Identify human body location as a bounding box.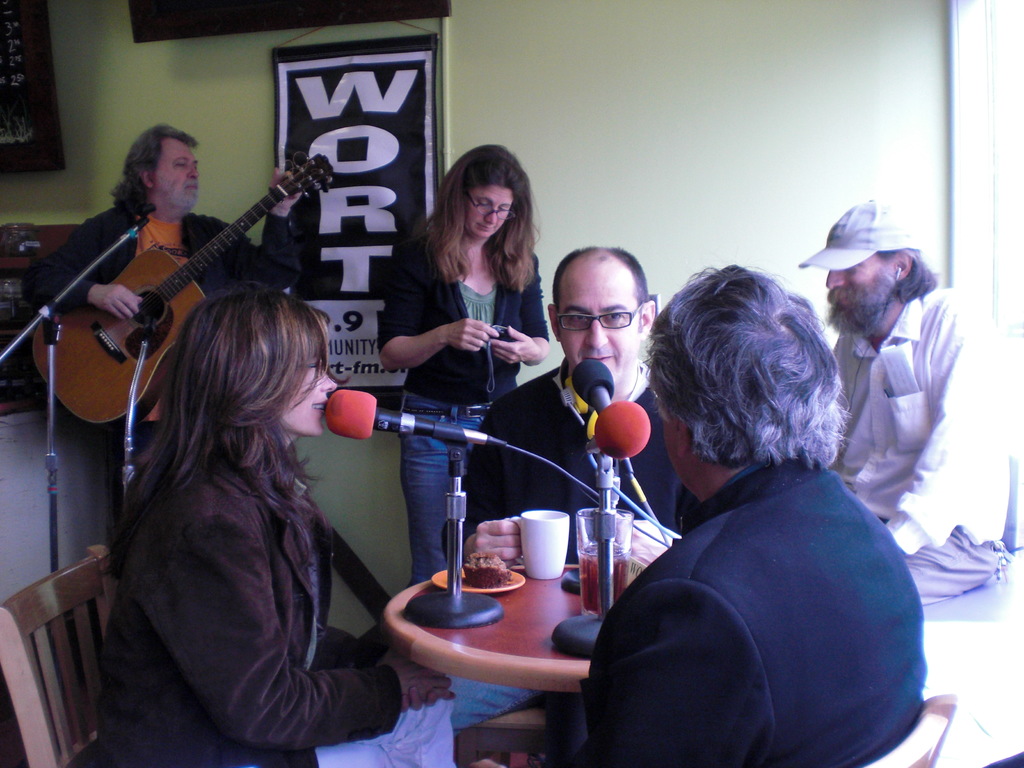
[579,458,925,767].
